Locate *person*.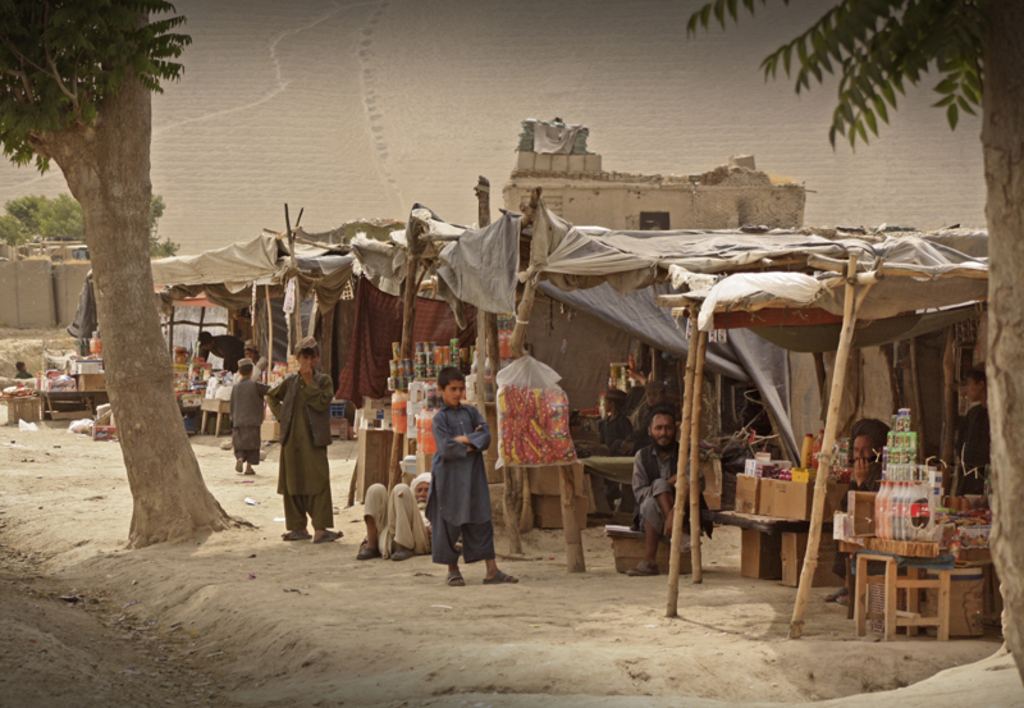
Bounding box: bbox=[192, 328, 264, 369].
